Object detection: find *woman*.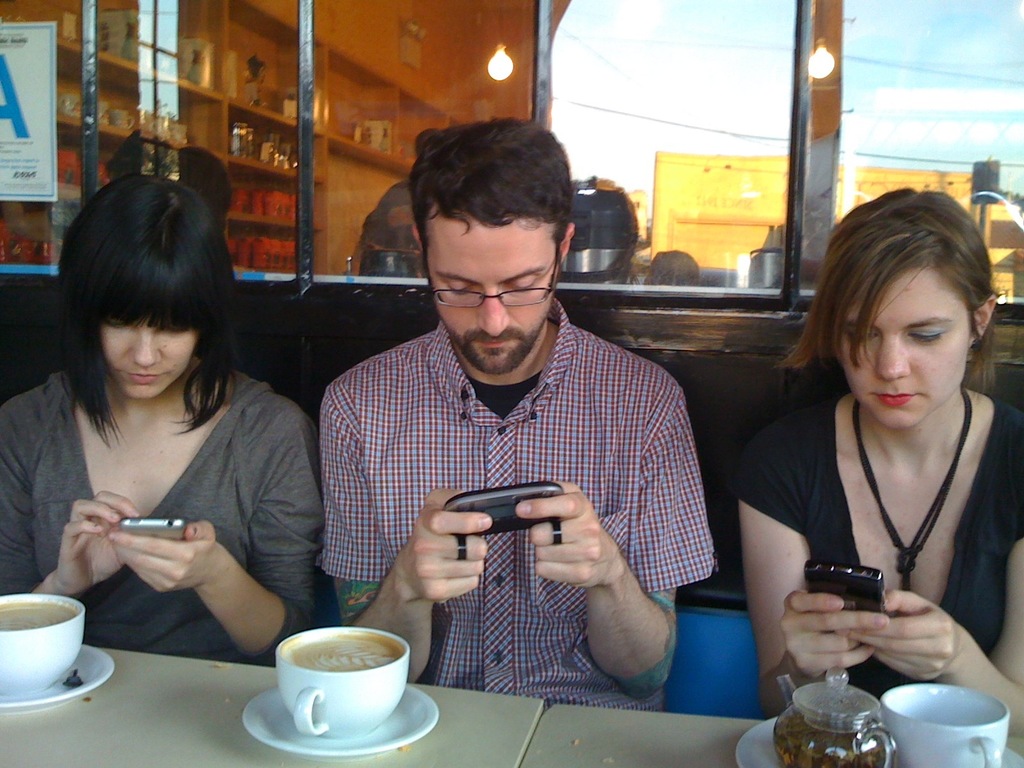
<region>0, 175, 330, 679</region>.
